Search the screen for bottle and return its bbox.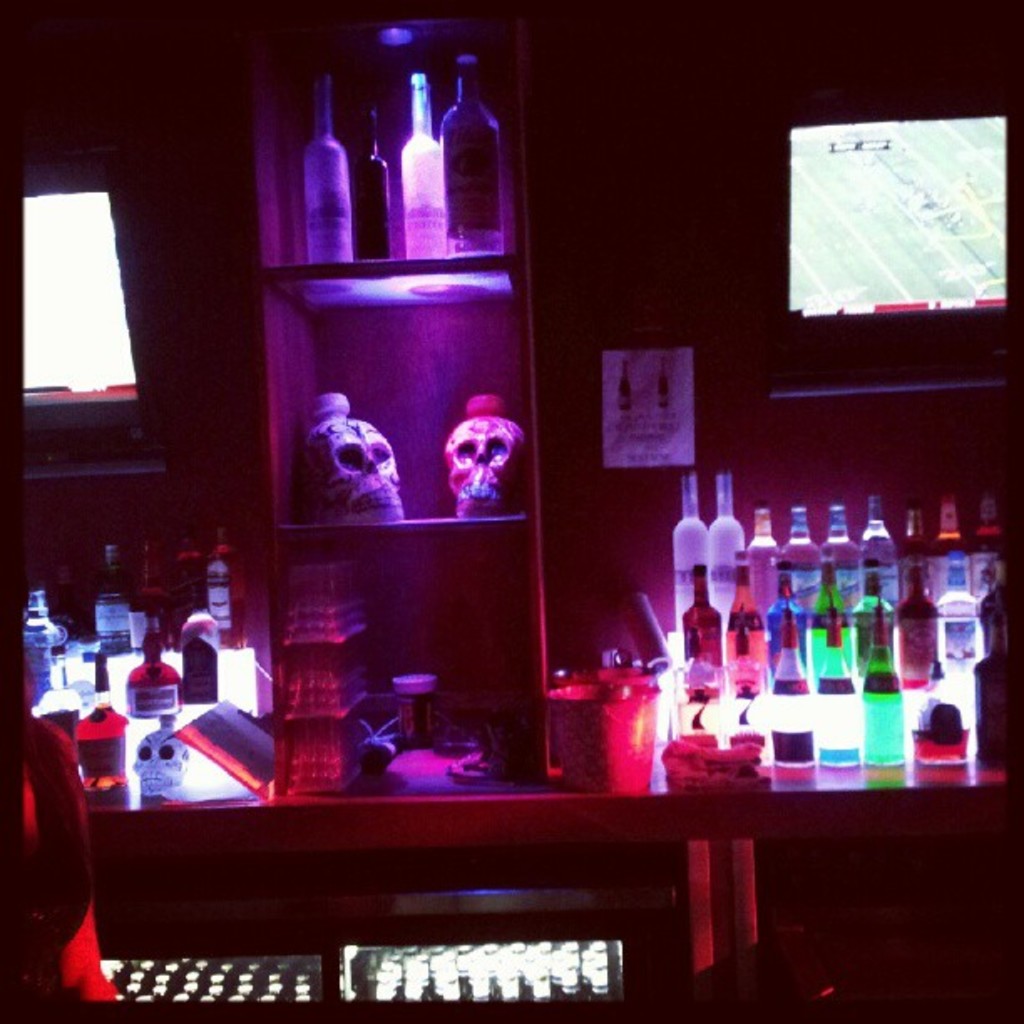
Found: <box>683,609,736,756</box>.
